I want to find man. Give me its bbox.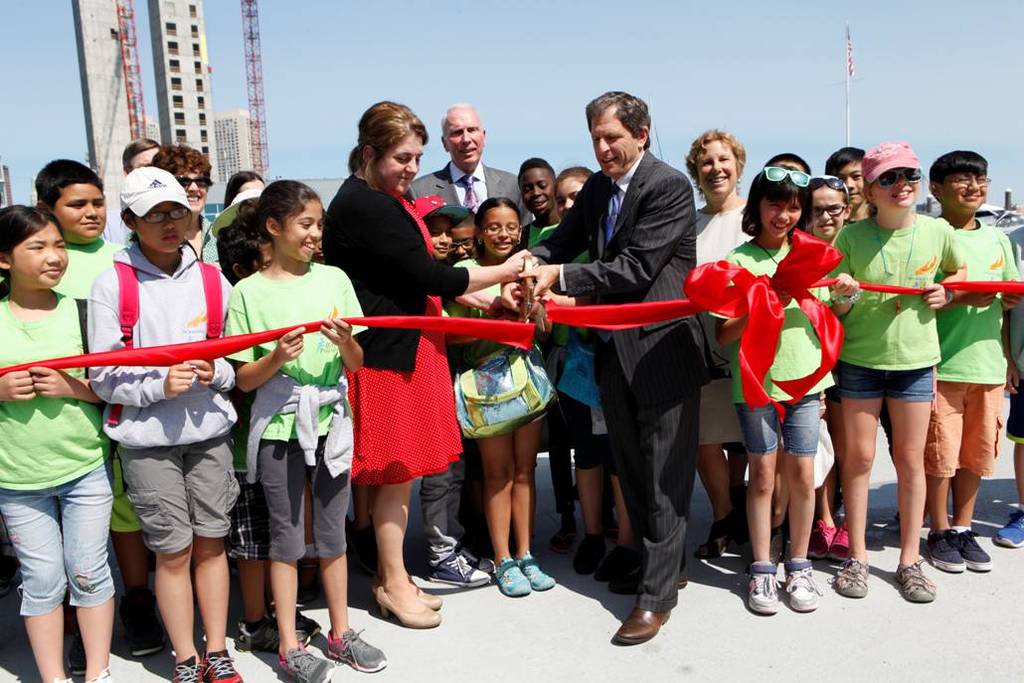
box=[503, 92, 726, 646].
